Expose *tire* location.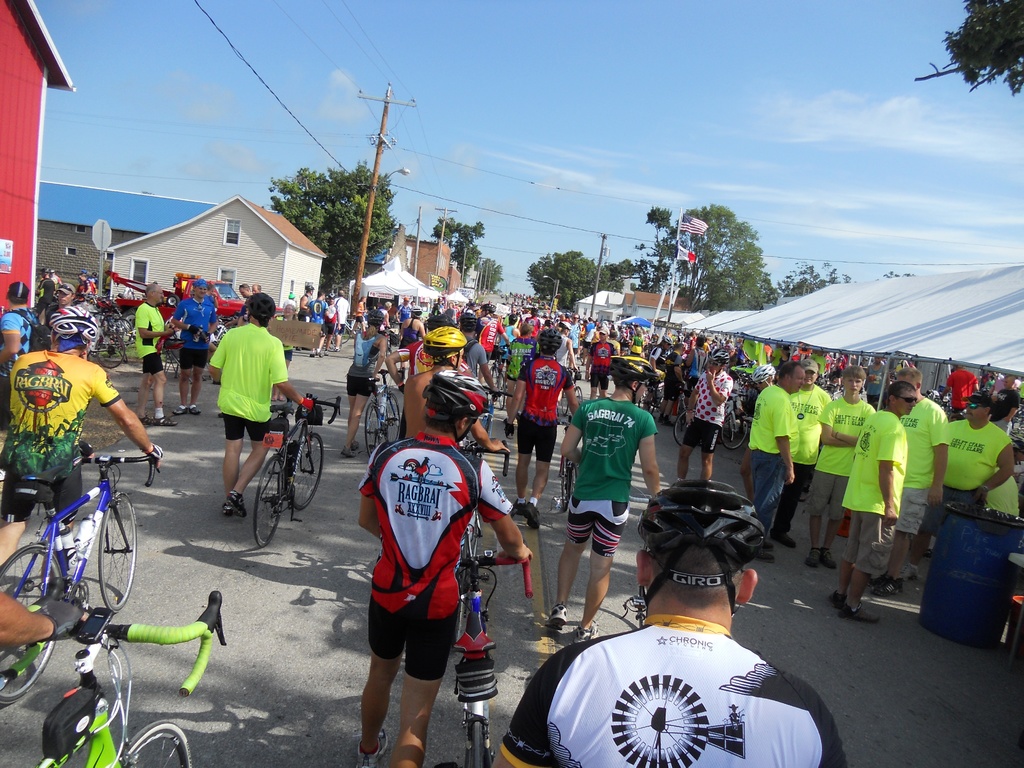
Exposed at 328:332:335:352.
